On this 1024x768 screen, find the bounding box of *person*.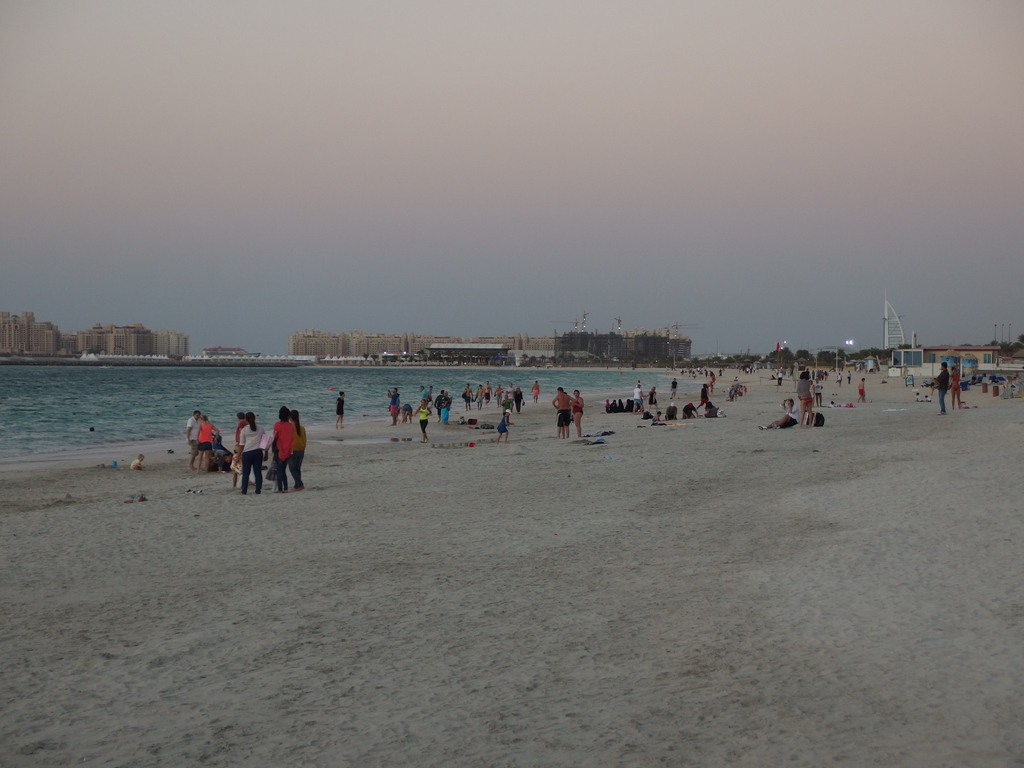
Bounding box: pyautogui.locateOnScreen(442, 392, 450, 427).
